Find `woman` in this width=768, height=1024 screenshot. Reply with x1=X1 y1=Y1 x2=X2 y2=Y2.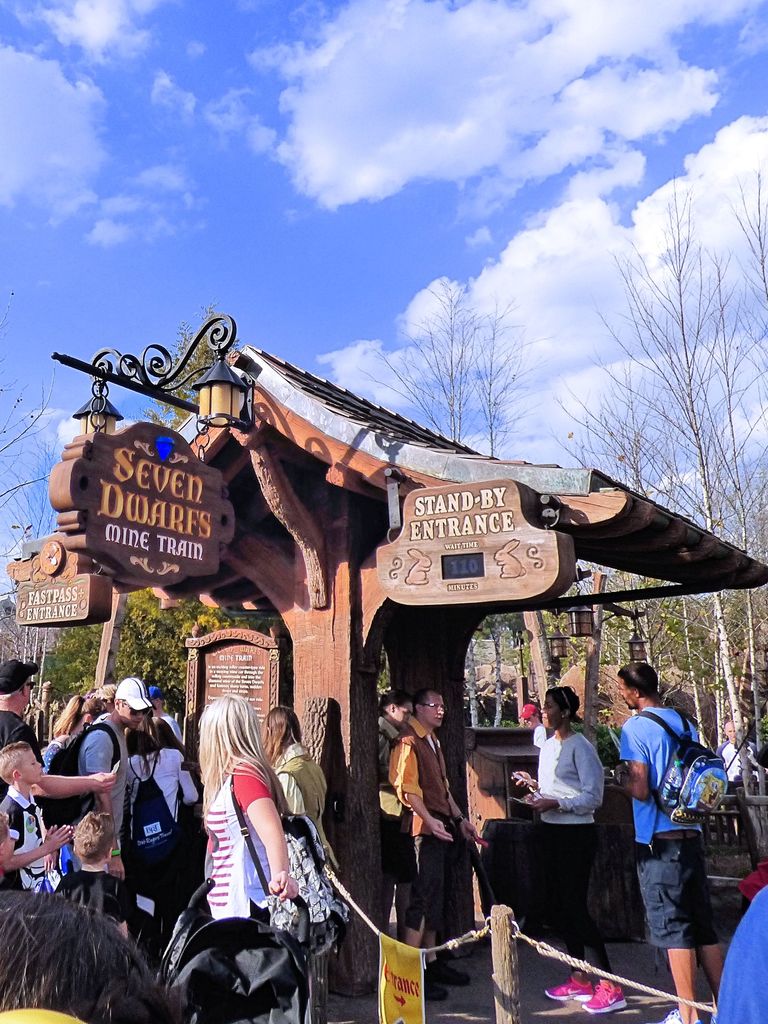
x1=119 y1=715 x2=210 y2=937.
